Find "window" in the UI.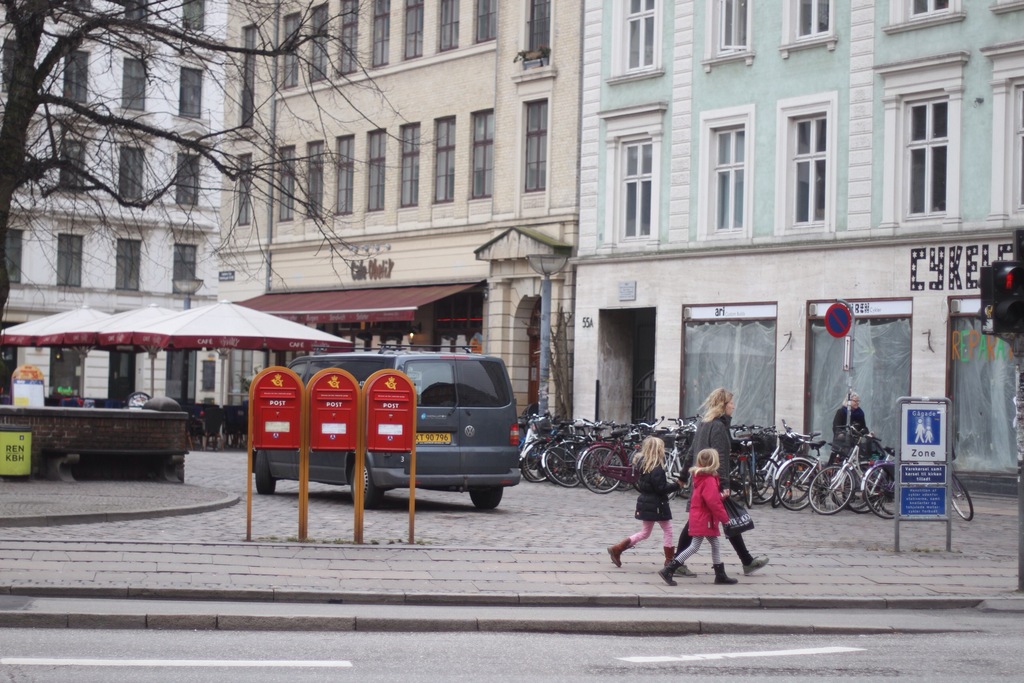
UI element at [x1=440, y1=0, x2=464, y2=47].
